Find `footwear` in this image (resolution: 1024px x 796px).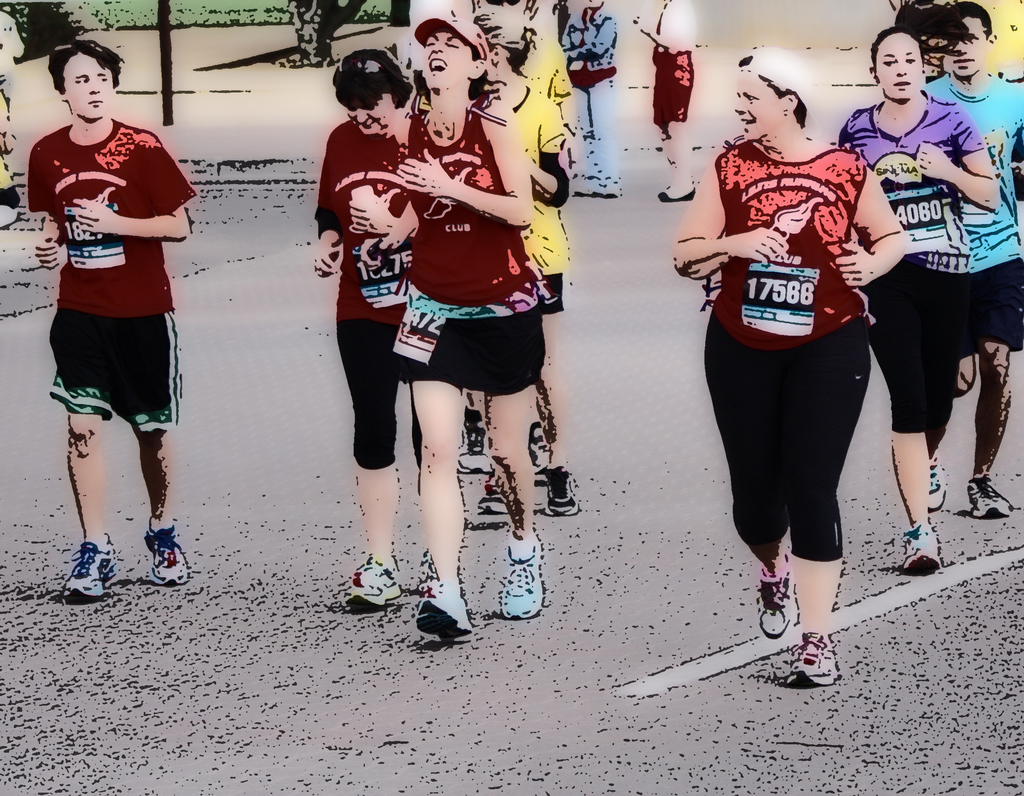
[left=55, top=537, right=120, bottom=606].
